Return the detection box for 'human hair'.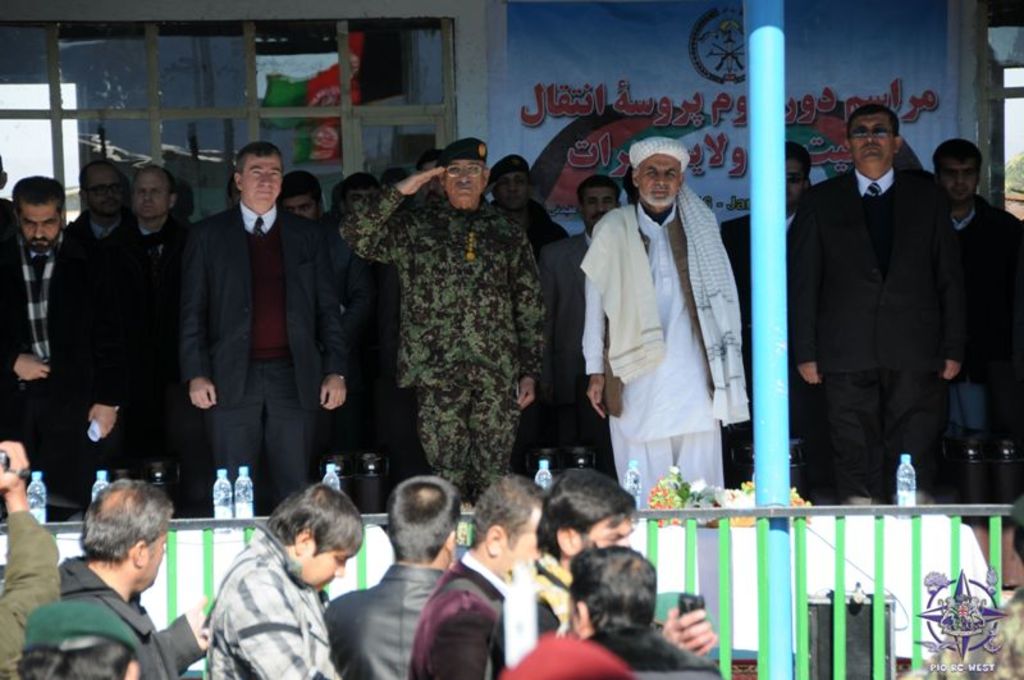
566, 546, 657, 631.
